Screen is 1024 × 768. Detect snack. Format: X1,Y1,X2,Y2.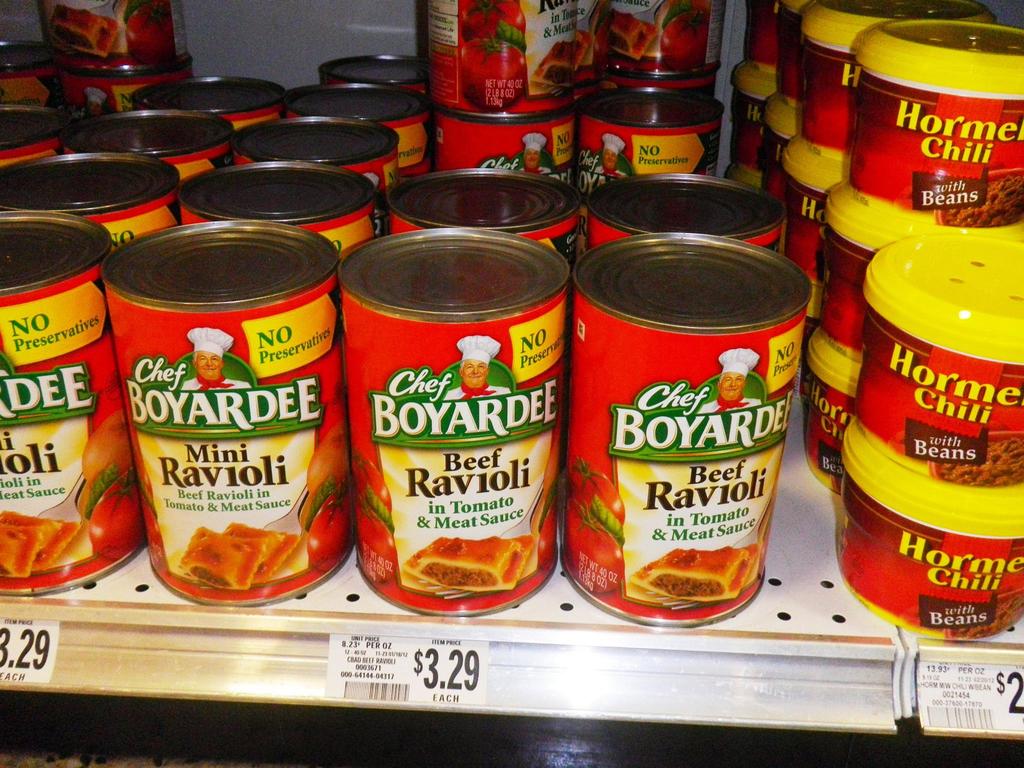
620,554,758,593.
